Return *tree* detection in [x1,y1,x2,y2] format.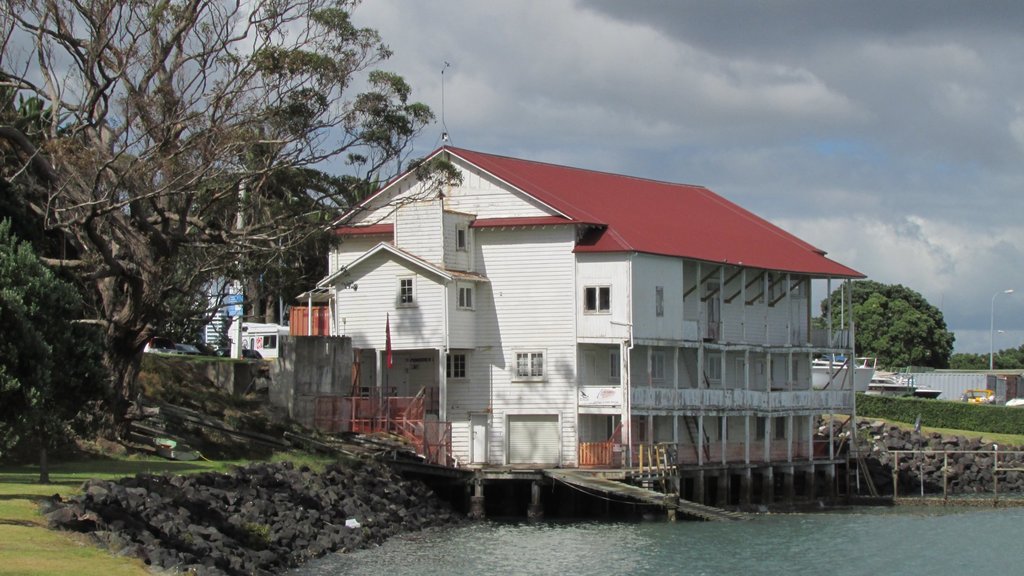
[817,277,955,372].
